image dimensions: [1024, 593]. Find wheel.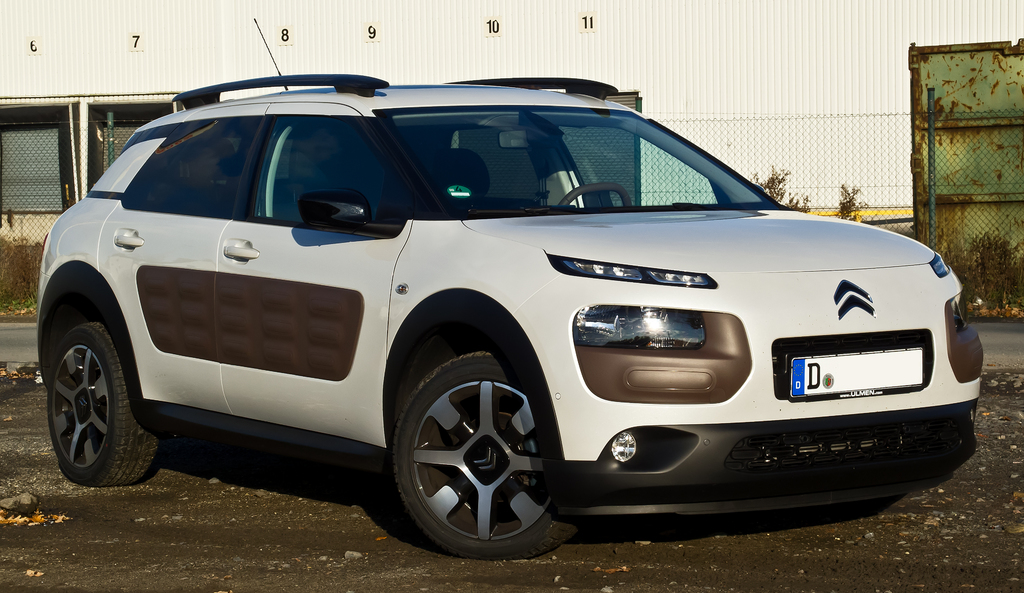
bbox=[396, 352, 572, 560].
